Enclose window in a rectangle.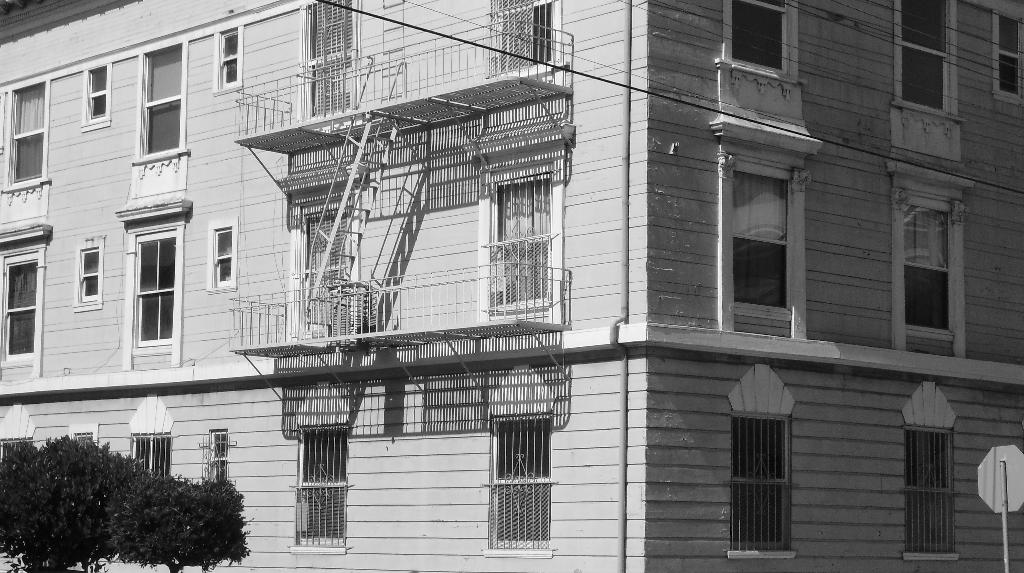
select_region(140, 48, 184, 154).
